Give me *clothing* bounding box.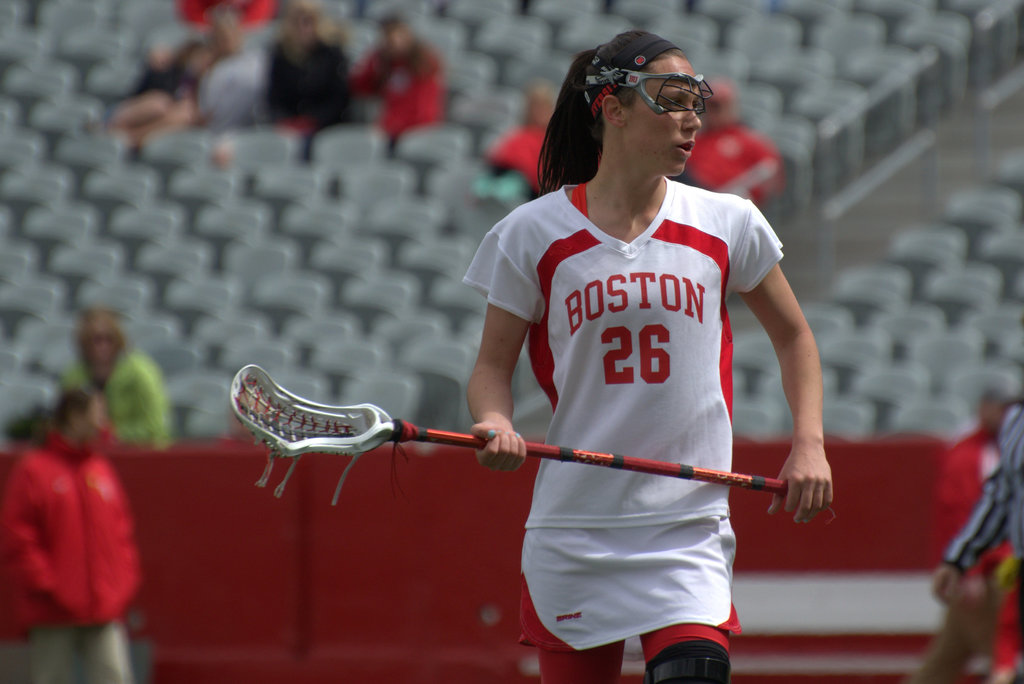
(683, 120, 779, 204).
